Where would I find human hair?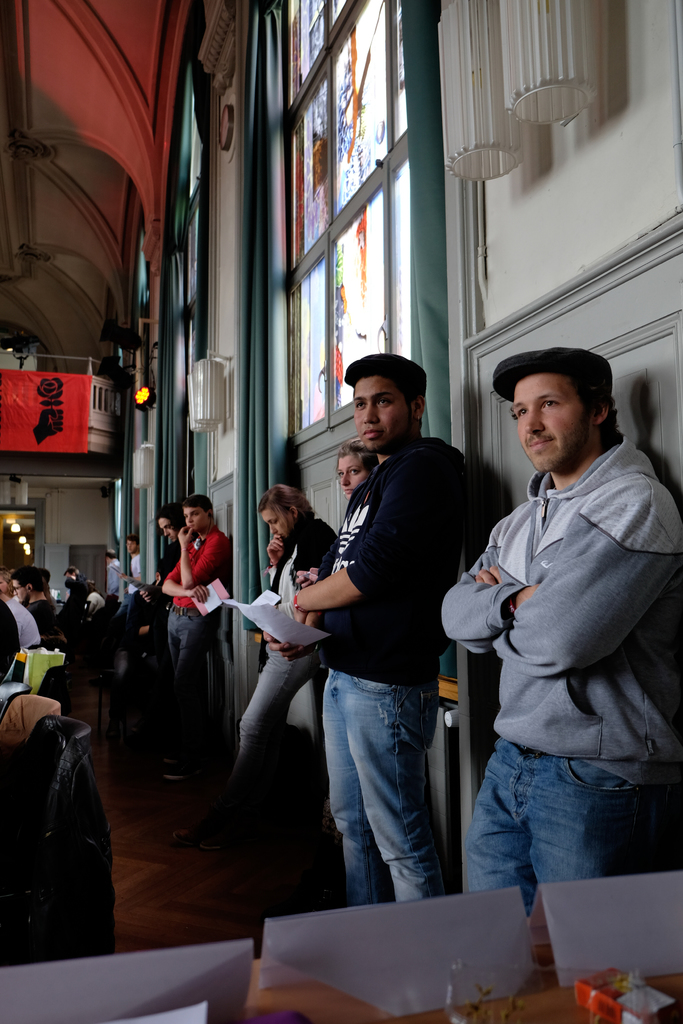
At 104/548/119/559.
